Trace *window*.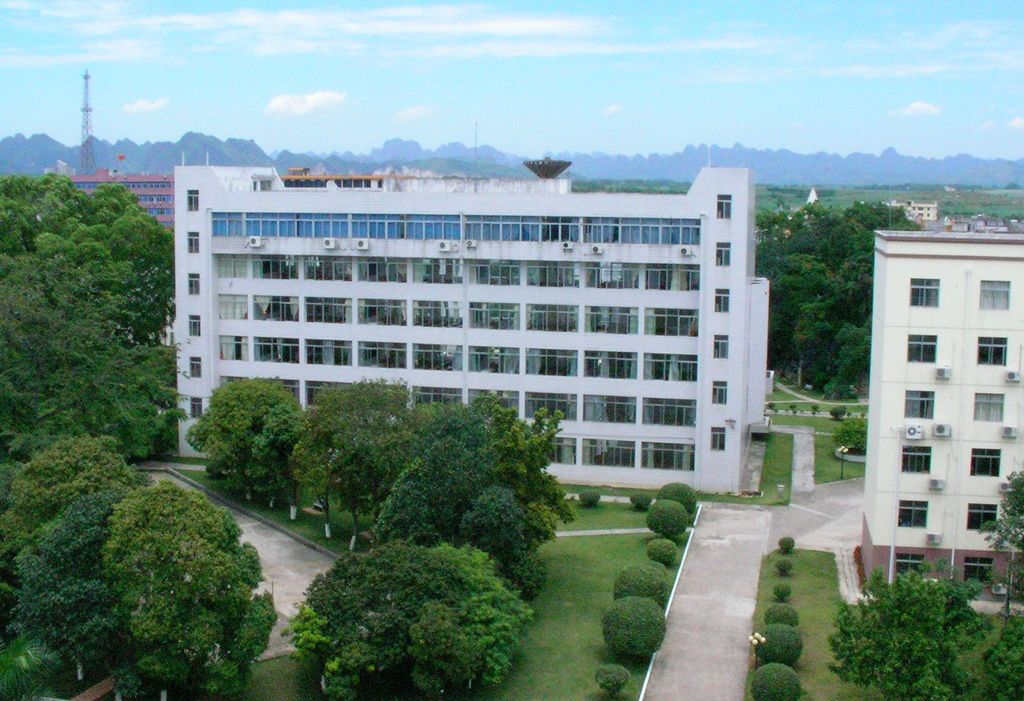
Traced to region(963, 492, 1005, 545).
